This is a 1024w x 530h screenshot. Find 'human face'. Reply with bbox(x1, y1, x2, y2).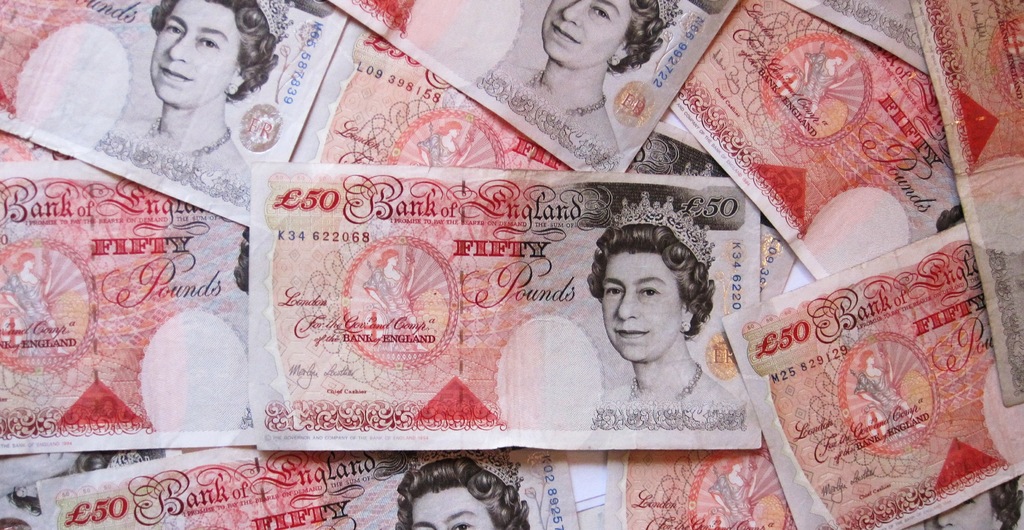
bbox(541, 0, 633, 68).
